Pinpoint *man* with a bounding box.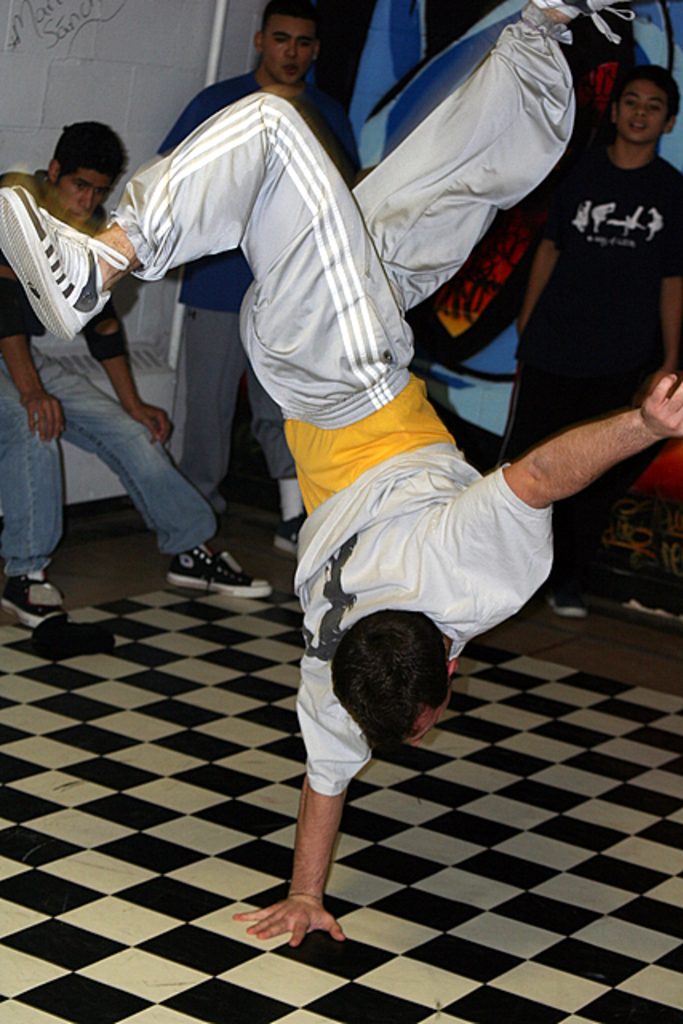
155,3,366,570.
